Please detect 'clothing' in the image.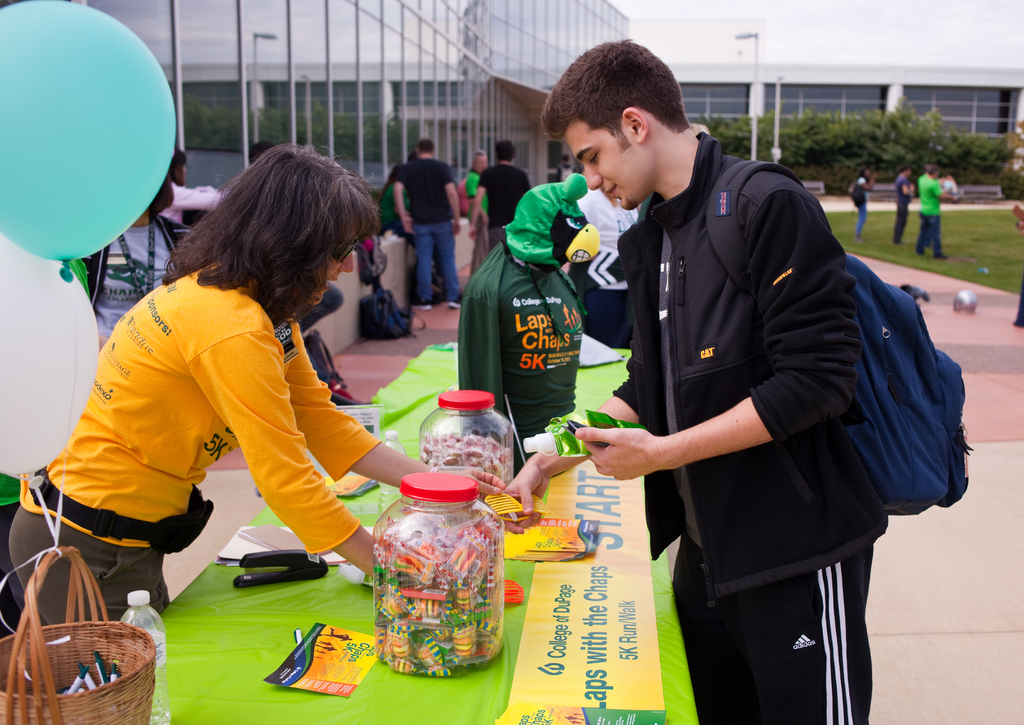
895/173/913/241.
